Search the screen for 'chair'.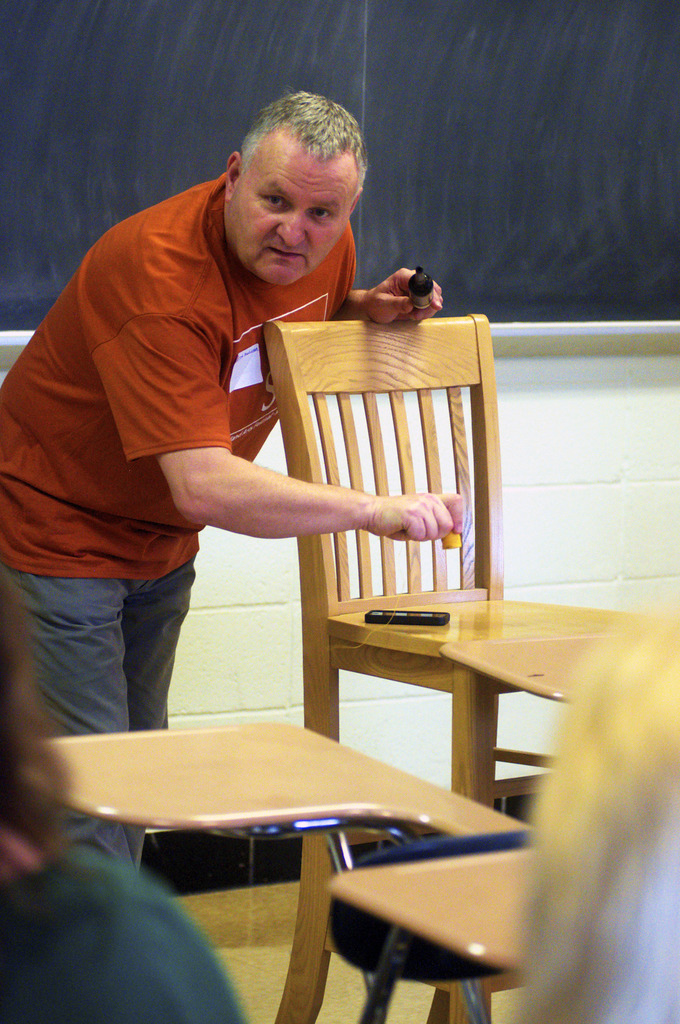
Found at [x1=341, y1=823, x2=540, y2=1023].
